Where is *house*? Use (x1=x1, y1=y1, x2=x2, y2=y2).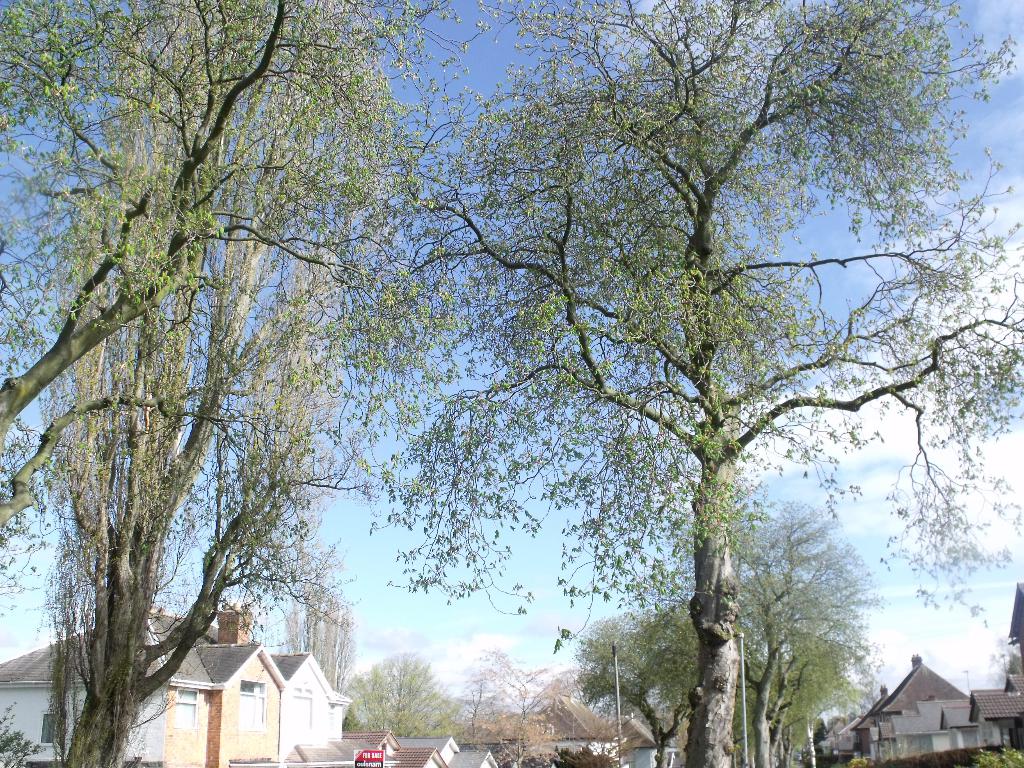
(x1=416, y1=741, x2=497, y2=767).
